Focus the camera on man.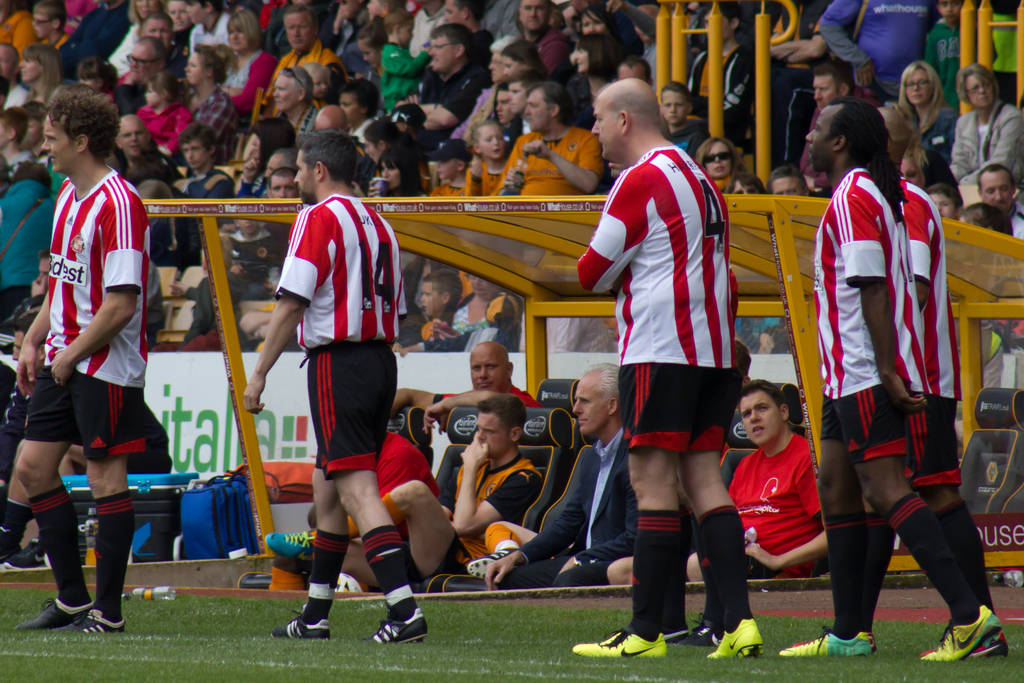
Focus region: 109:38:168:118.
